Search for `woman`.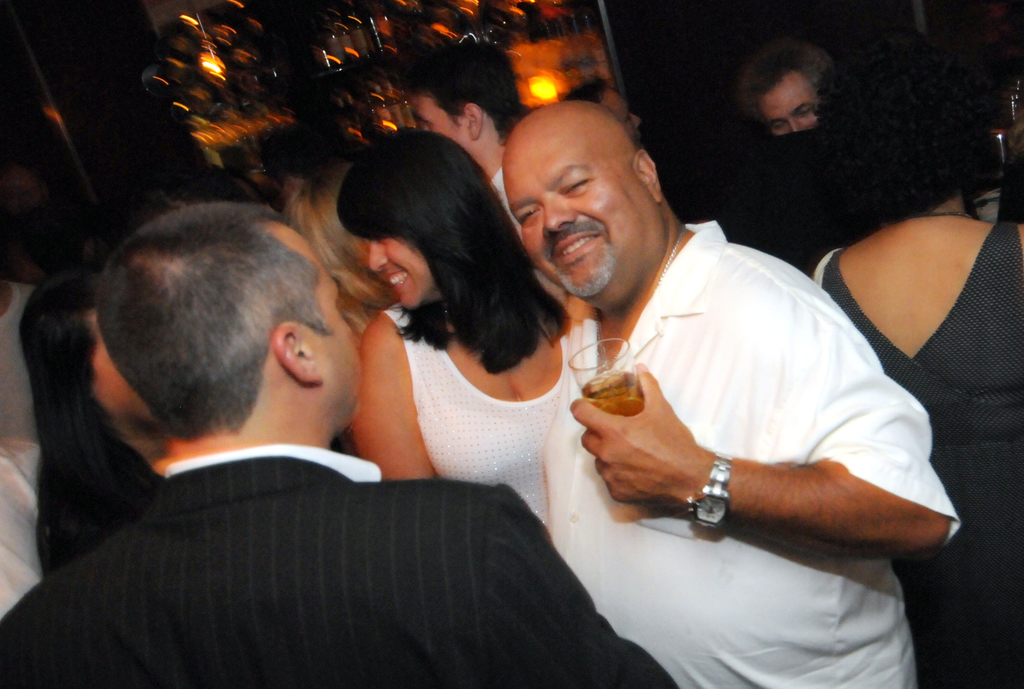
Found at [278, 158, 404, 328].
